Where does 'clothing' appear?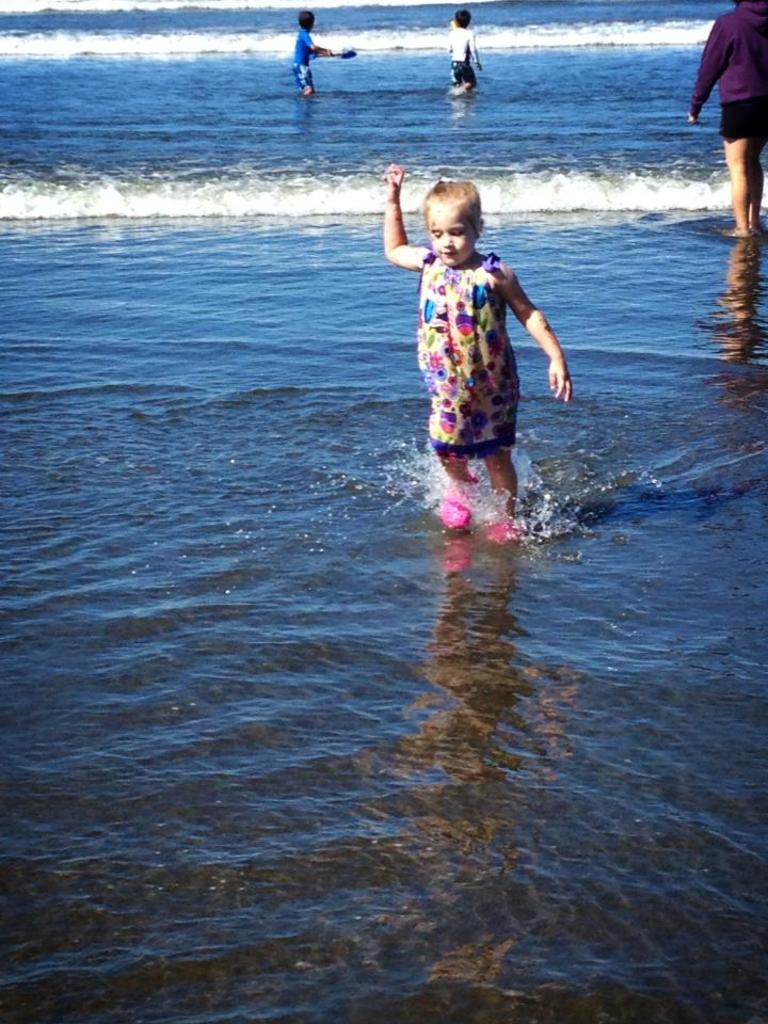
Appears at bbox=[685, 0, 767, 141].
